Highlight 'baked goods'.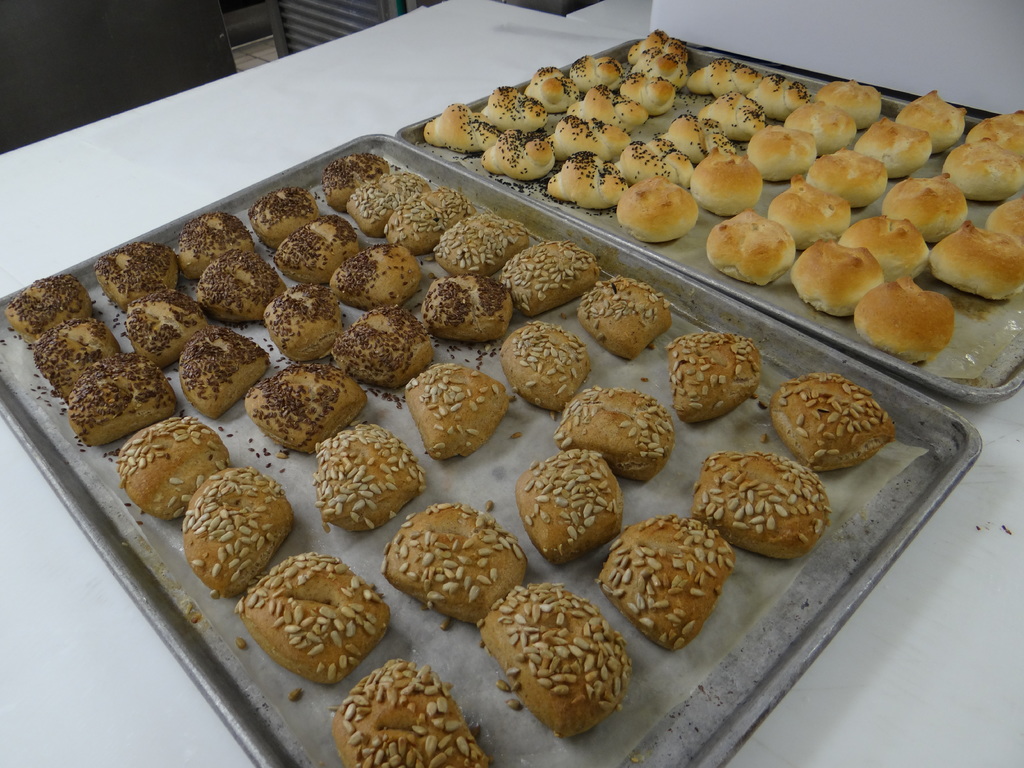
Highlighted region: [left=630, top=28, right=691, bottom=90].
